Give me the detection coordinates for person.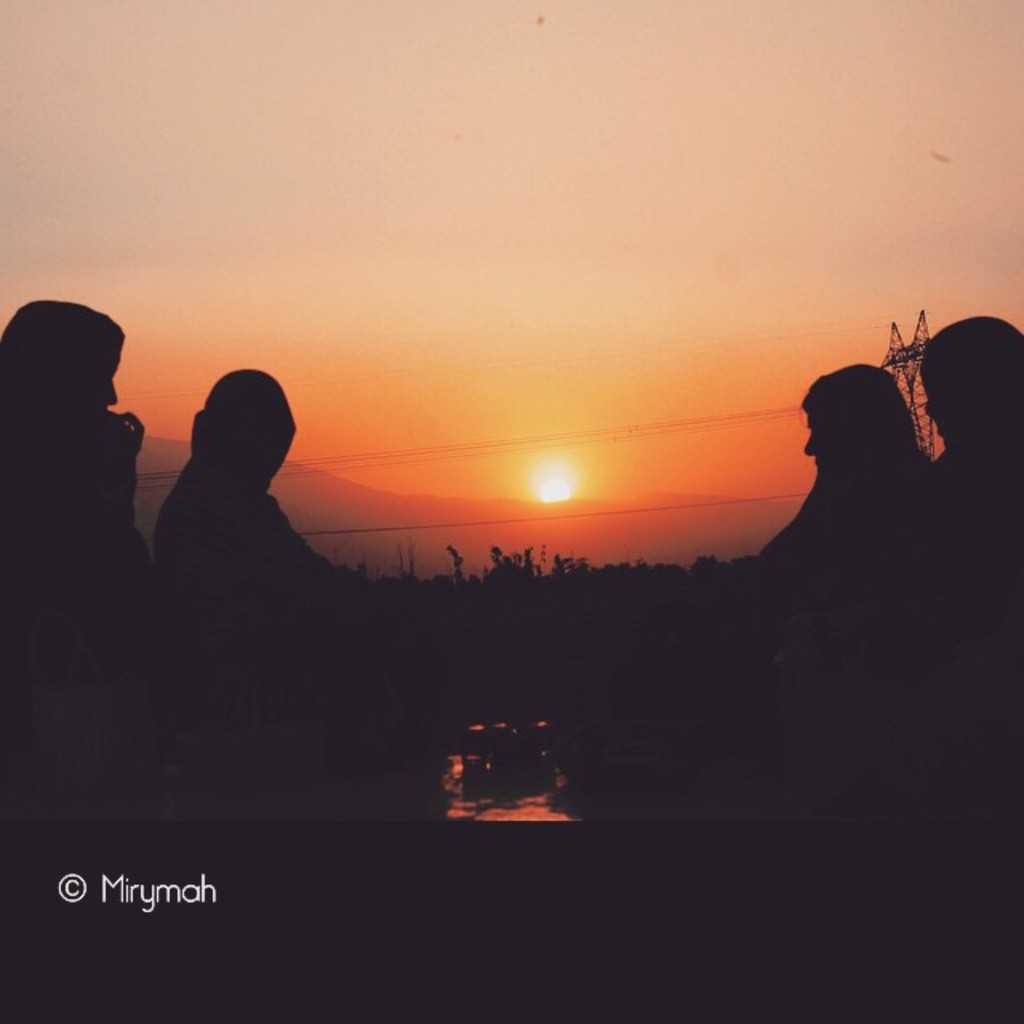
detection(736, 360, 930, 699).
